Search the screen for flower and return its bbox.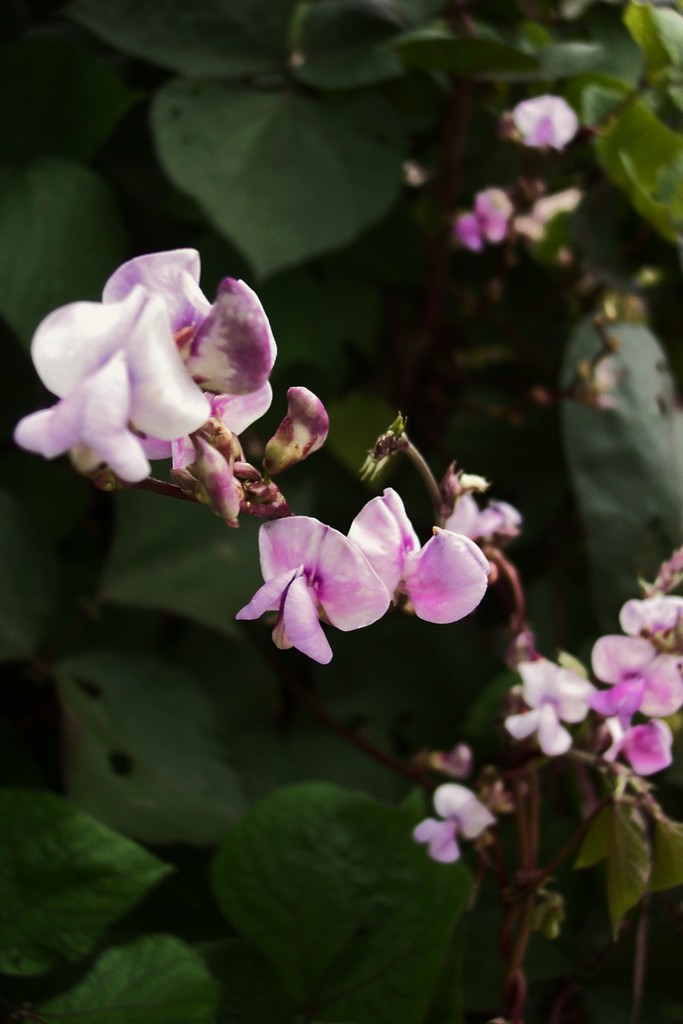
Found: [left=505, top=659, right=593, bottom=758].
